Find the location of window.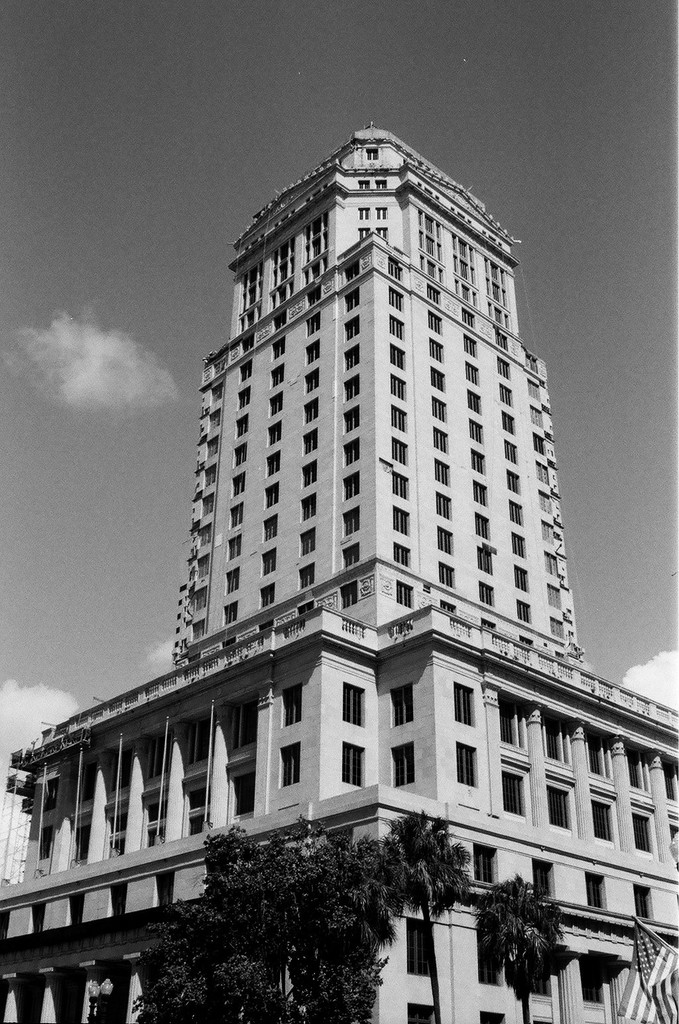
Location: 627,754,650,792.
